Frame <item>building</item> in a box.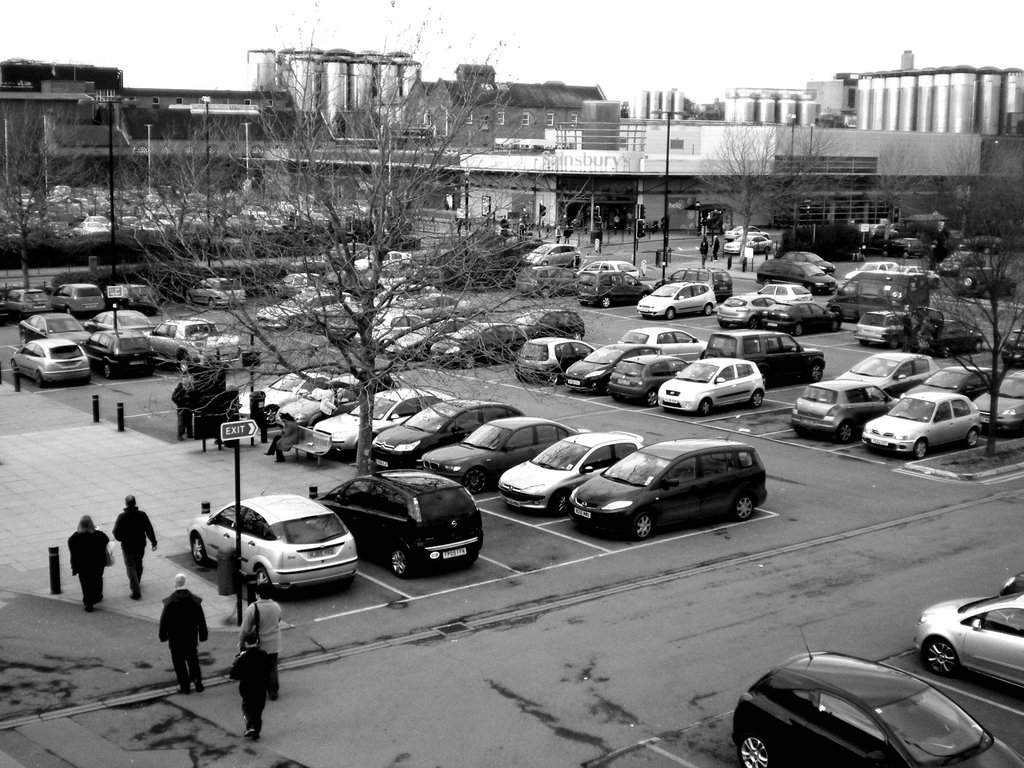
bbox(246, 114, 458, 207).
